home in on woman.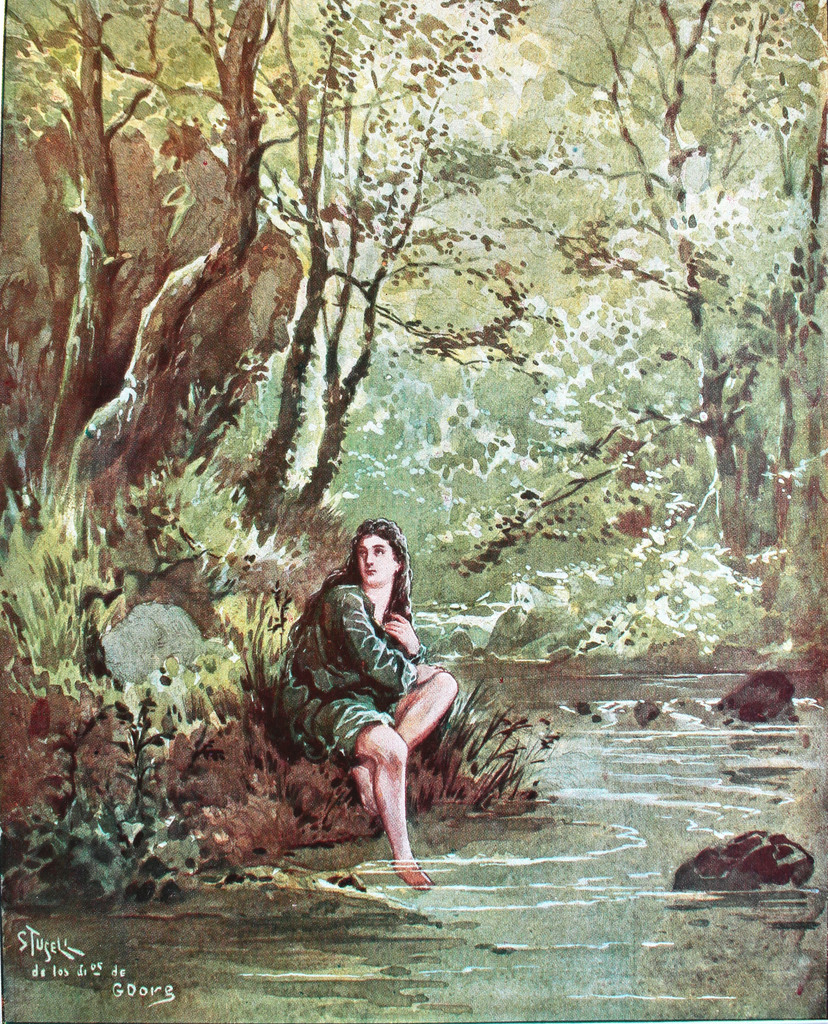
Homed in at l=279, t=490, r=460, b=888.
